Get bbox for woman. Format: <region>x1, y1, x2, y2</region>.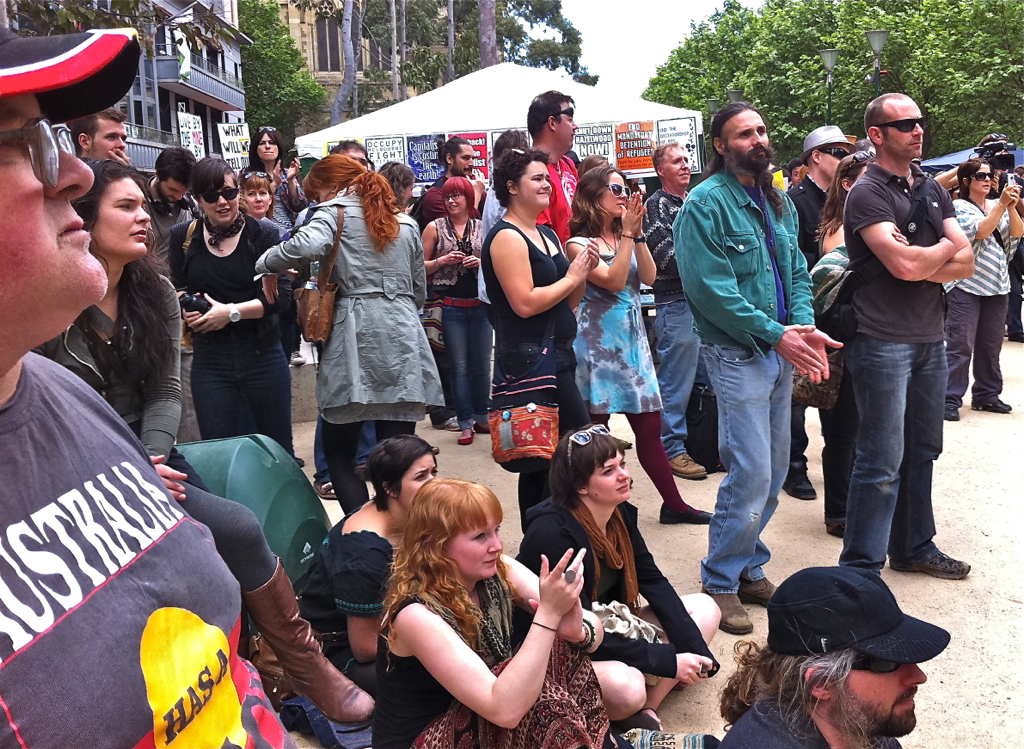
<region>292, 426, 446, 713</region>.
